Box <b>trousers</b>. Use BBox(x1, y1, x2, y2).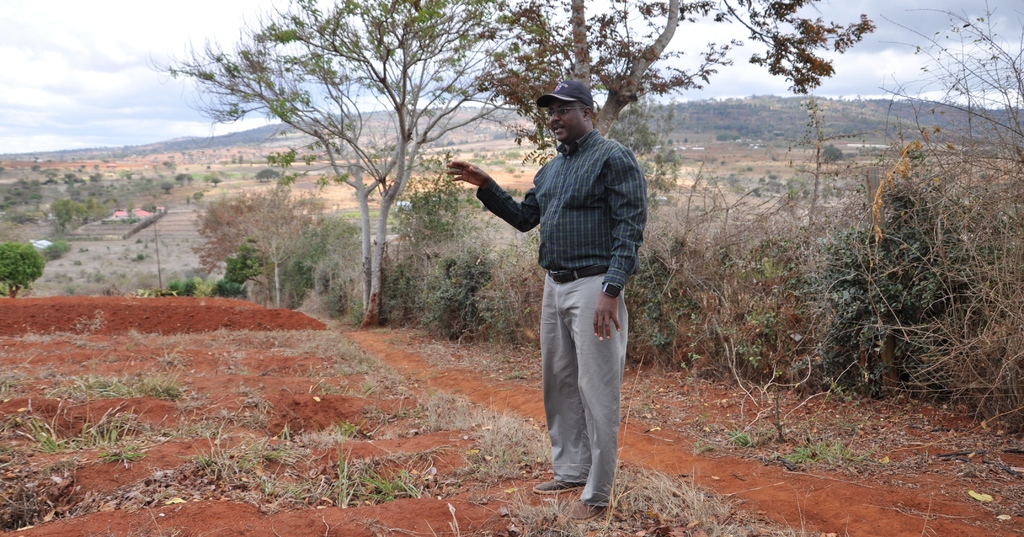
BBox(540, 268, 630, 506).
